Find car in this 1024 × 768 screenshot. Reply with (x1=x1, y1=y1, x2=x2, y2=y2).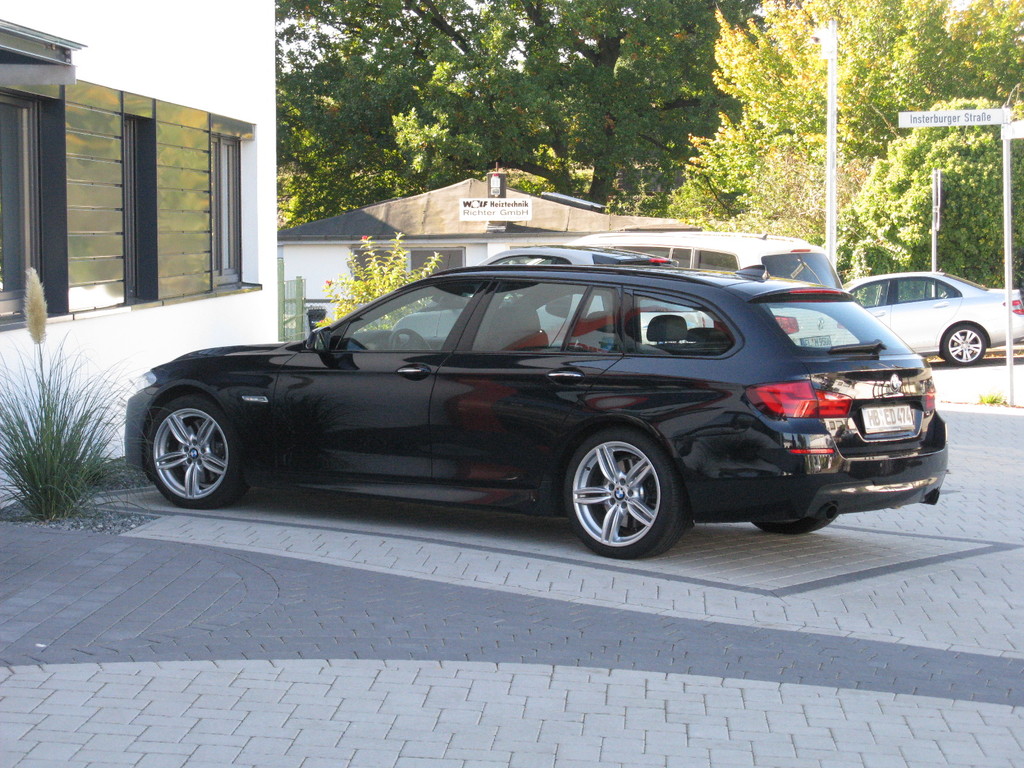
(x1=140, y1=259, x2=953, y2=561).
